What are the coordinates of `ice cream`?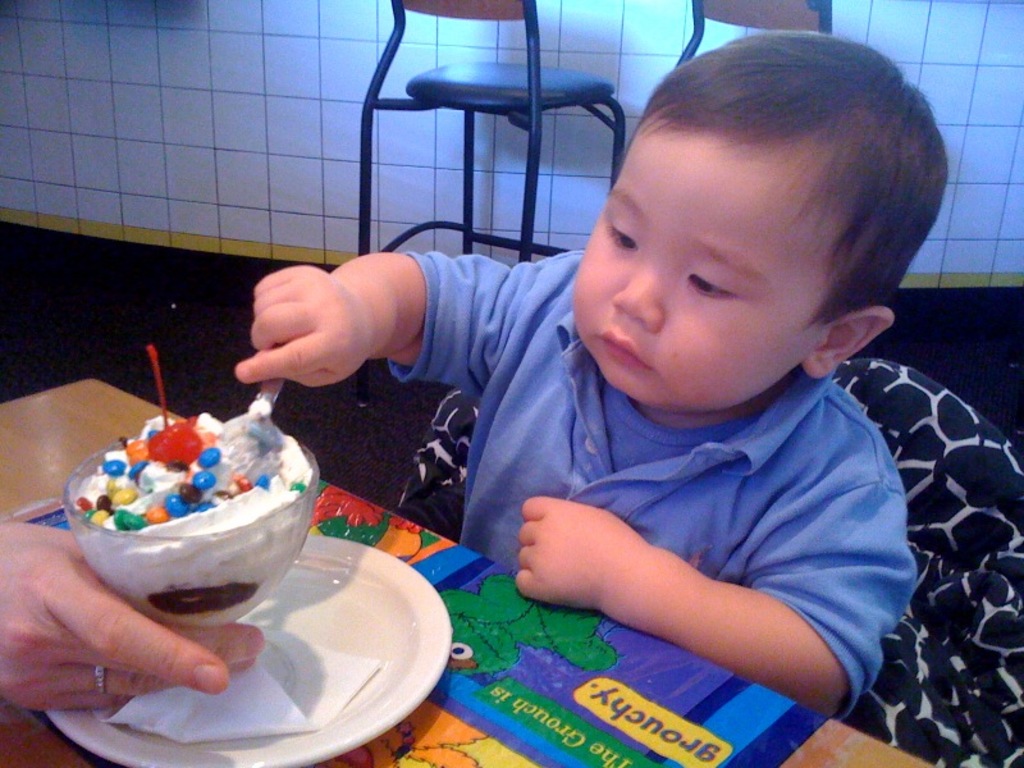
(x1=42, y1=385, x2=316, y2=635).
